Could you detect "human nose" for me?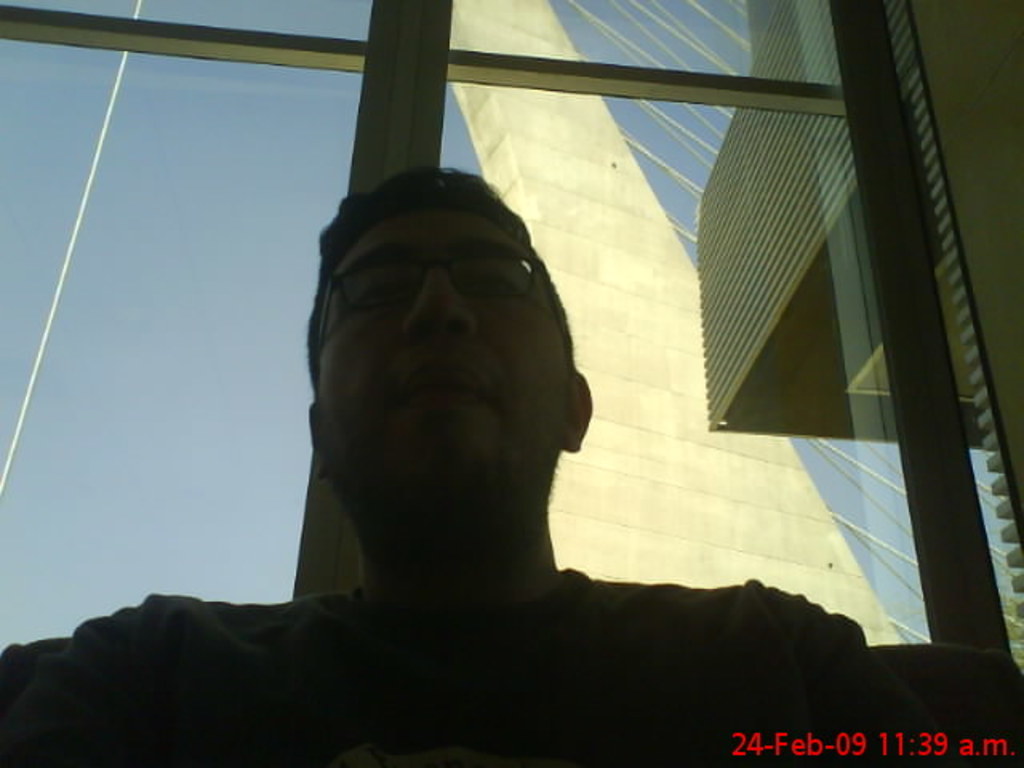
Detection result: bbox=(403, 267, 474, 331).
